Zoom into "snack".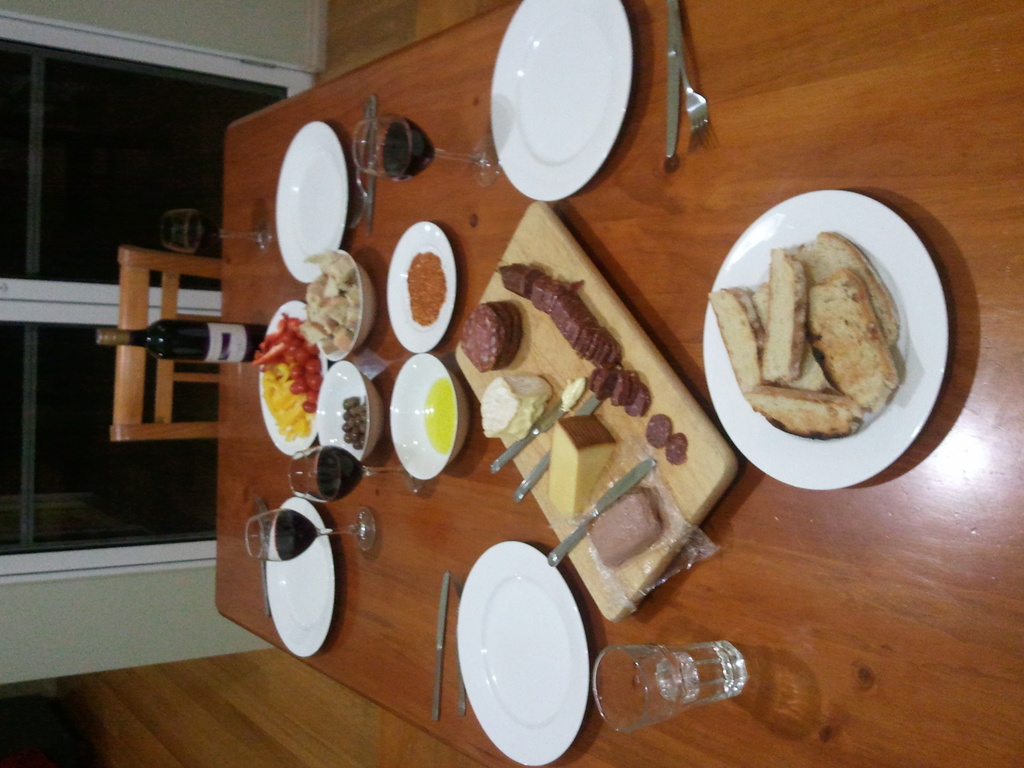
Zoom target: l=648, t=409, r=675, b=445.
